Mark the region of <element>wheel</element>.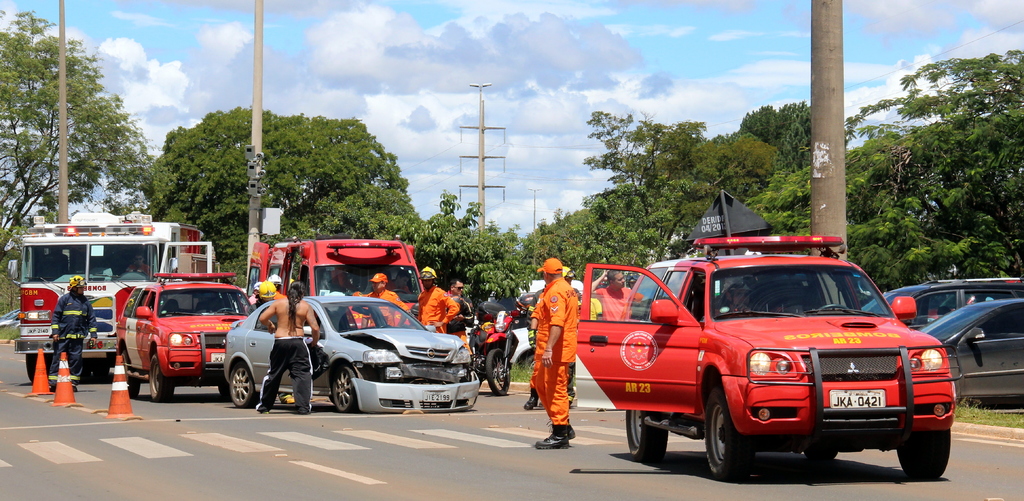
Region: (804, 449, 836, 459).
